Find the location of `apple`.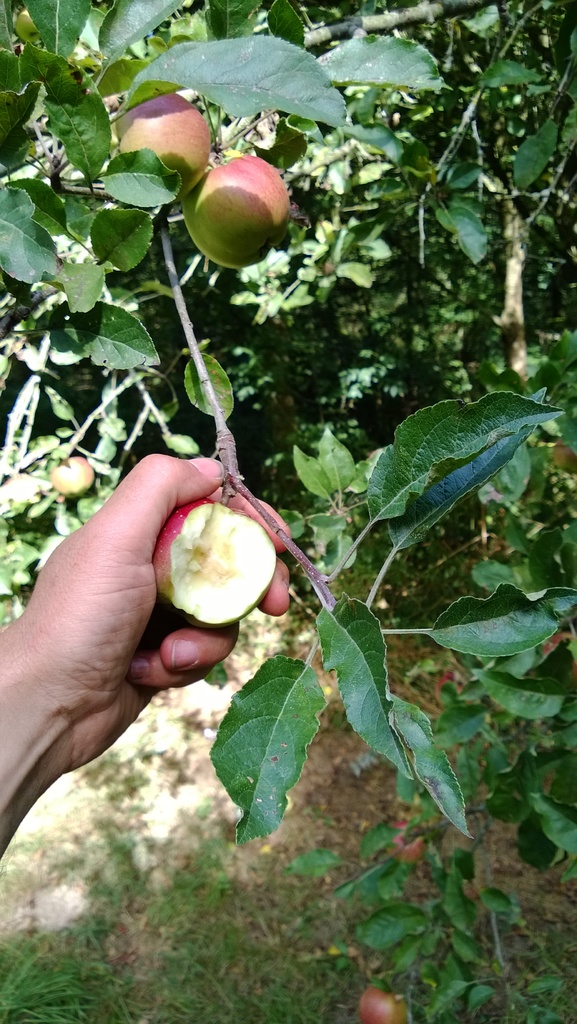
Location: 388 820 428 860.
